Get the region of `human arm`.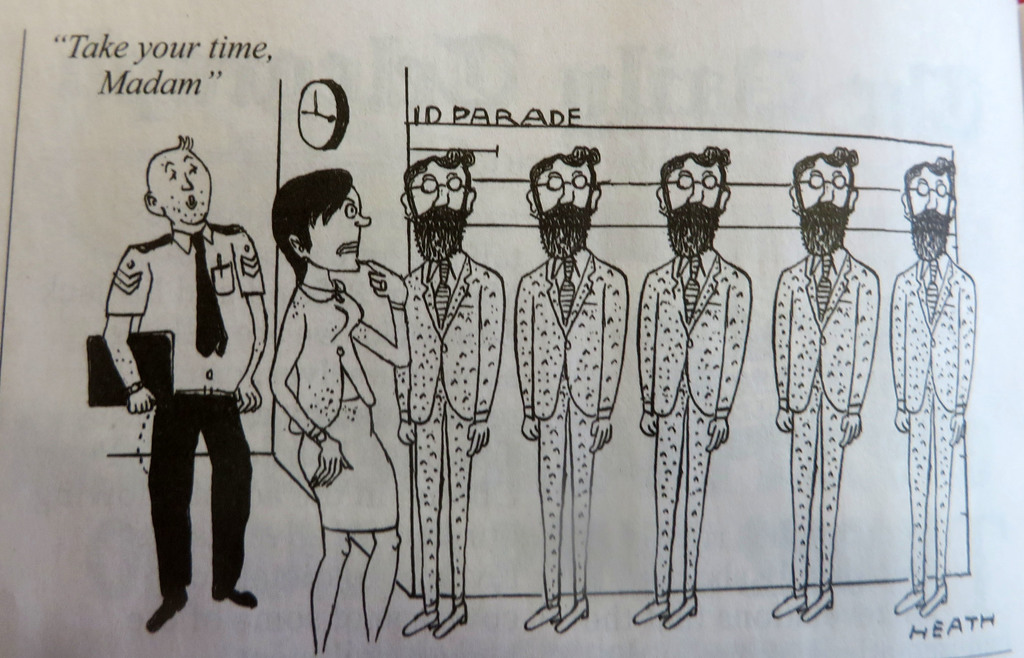
(x1=232, y1=227, x2=263, y2=411).
